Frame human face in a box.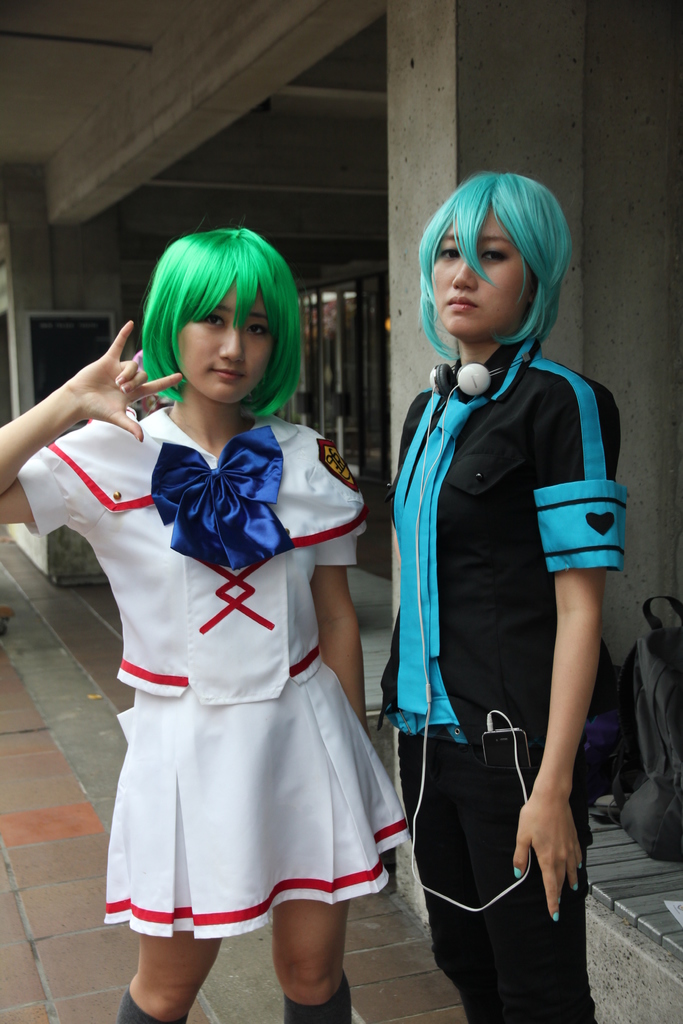
box(432, 205, 537, 335).
